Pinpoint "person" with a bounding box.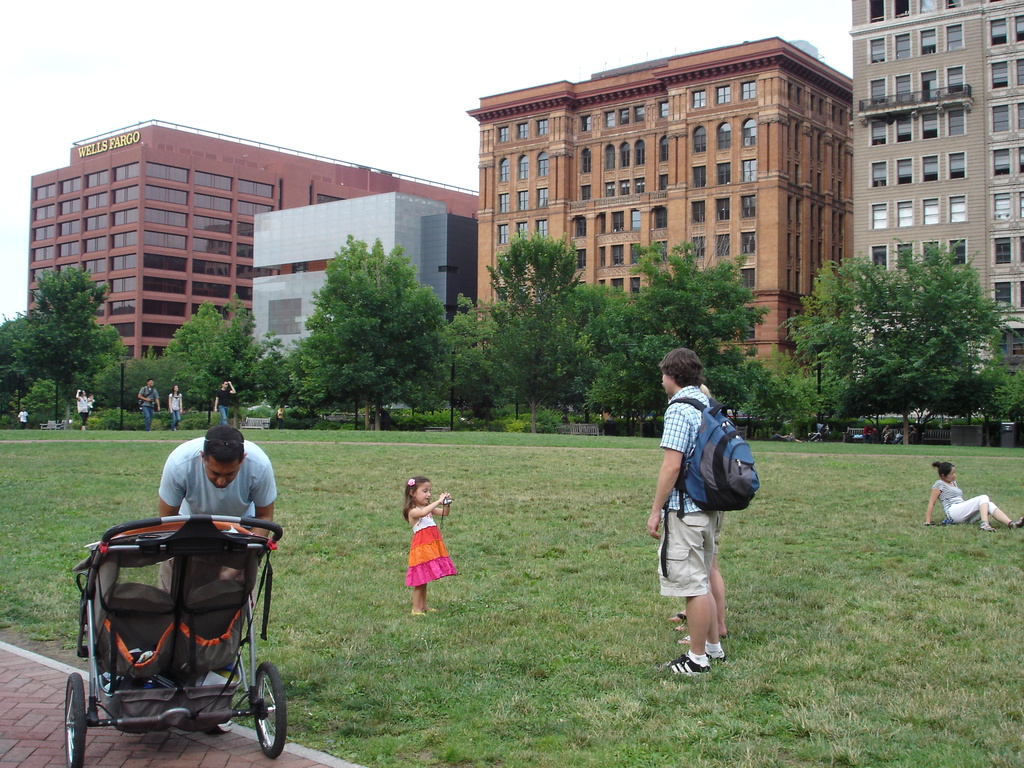
138,380,163,426.
